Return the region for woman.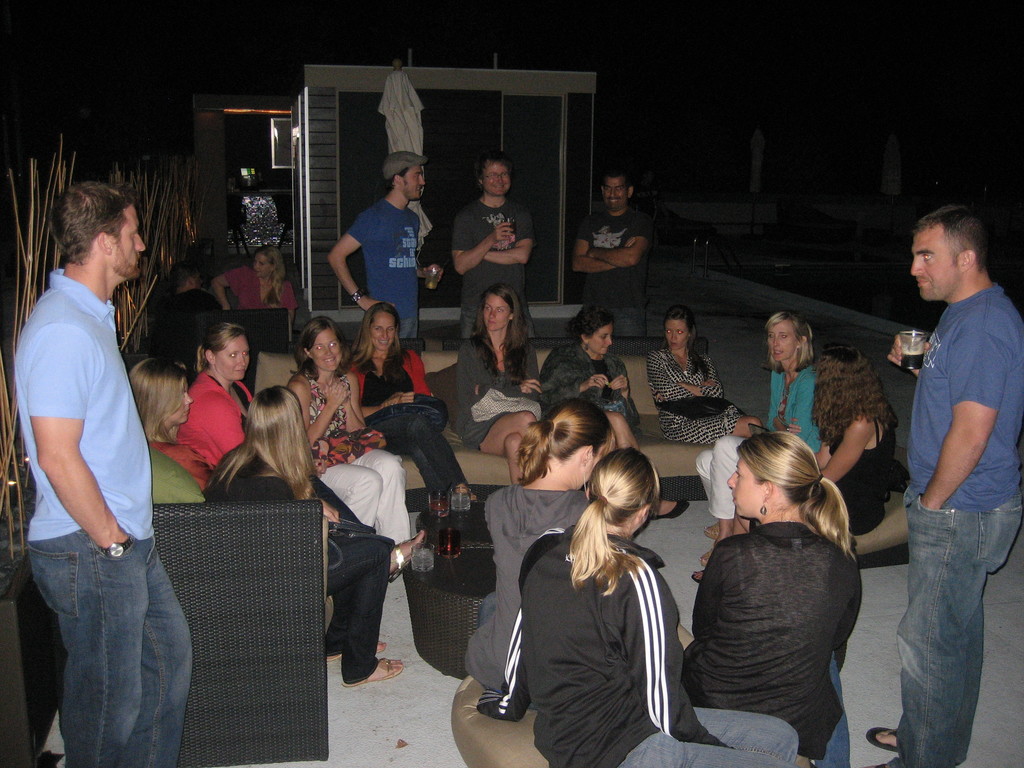
crop(207, 248, 298, 320).
